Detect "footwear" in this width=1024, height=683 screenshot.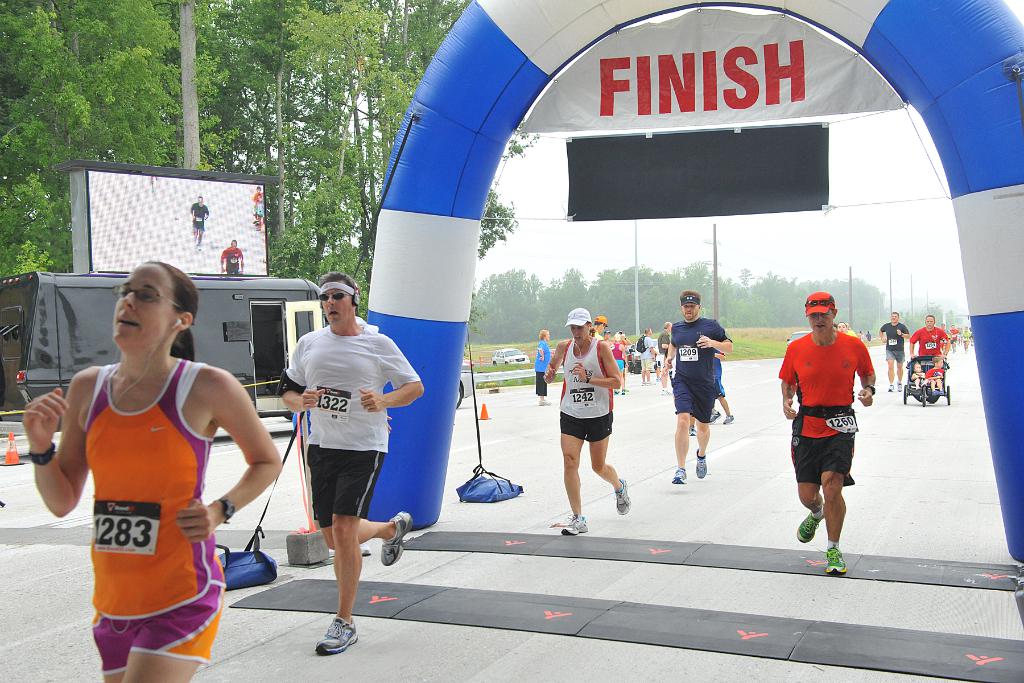
Detection: bbox(653, 374, 662, 383).
